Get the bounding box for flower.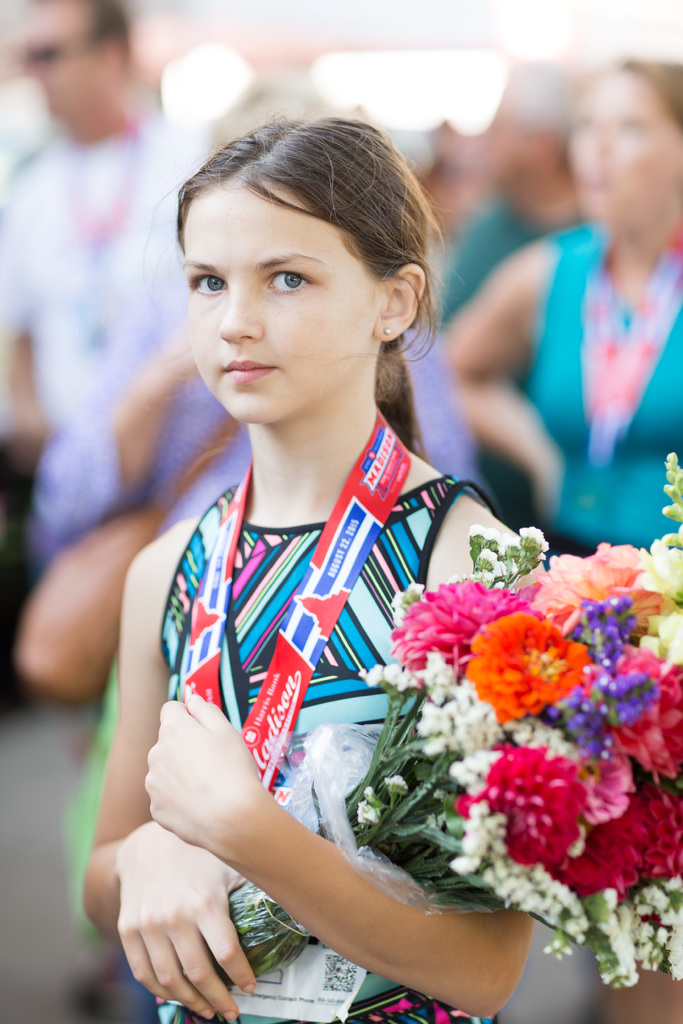
465,610,594,733.
